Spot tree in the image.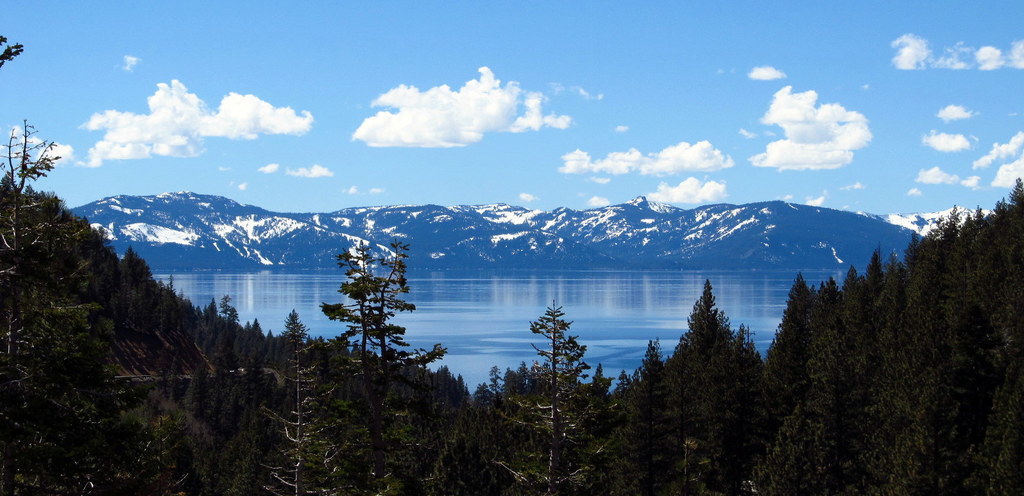
tree found at bbox=[321, 263, 459, 495].
